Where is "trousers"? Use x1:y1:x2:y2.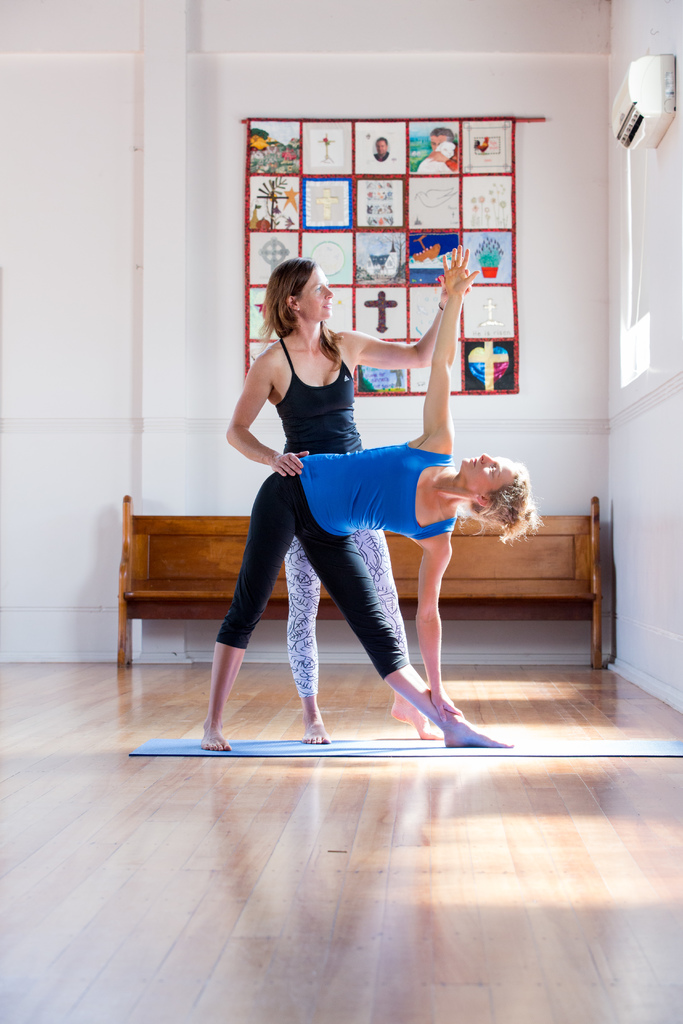
281:531:406:700.
